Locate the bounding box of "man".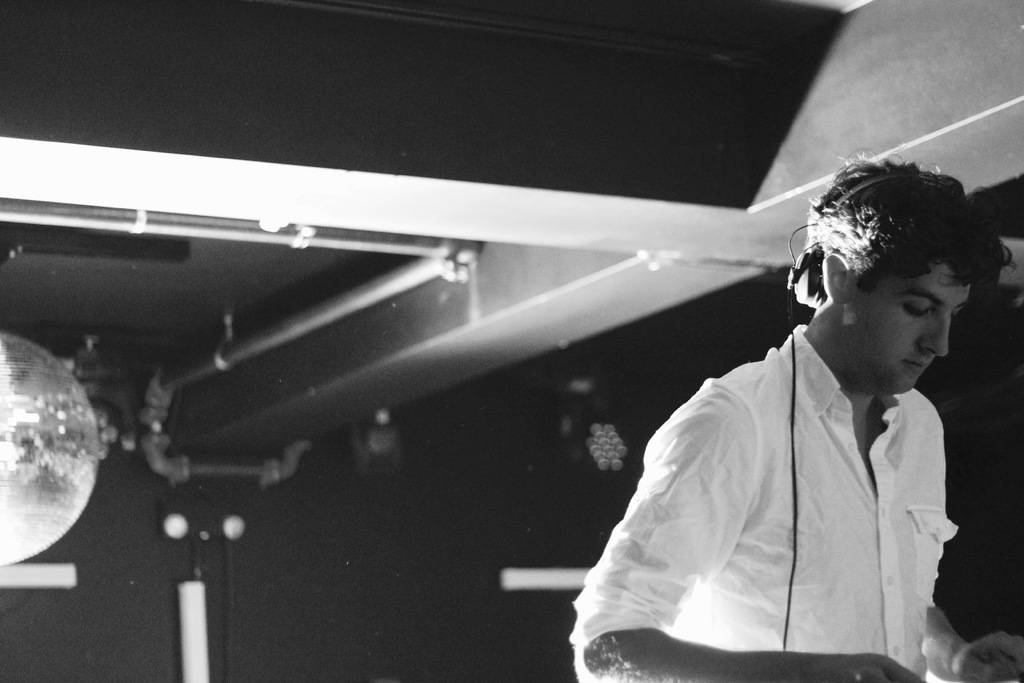
Bounding box: (left=580, top=171, right=1002, bottom=667).
